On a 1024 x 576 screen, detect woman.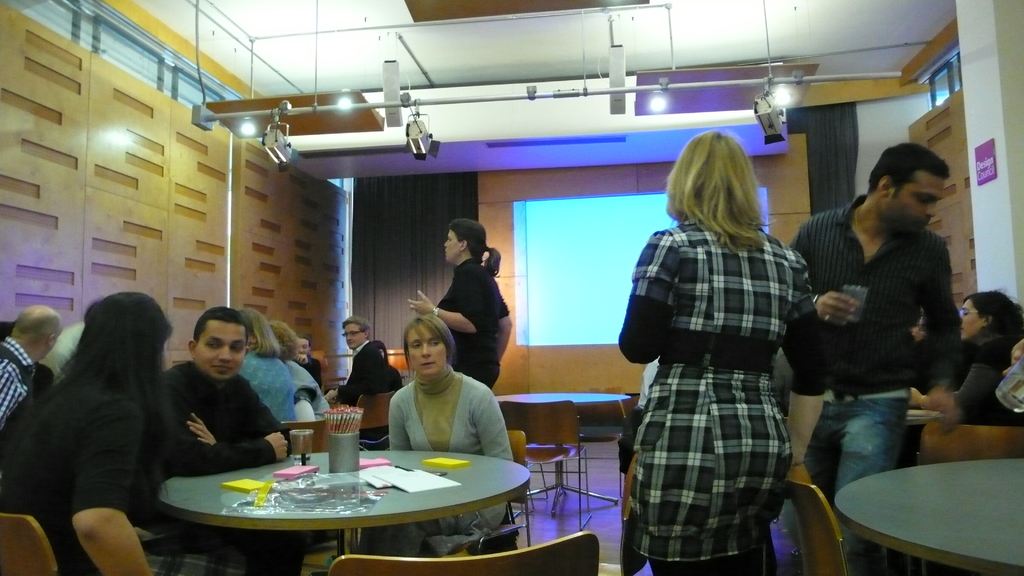
<bbox>900, 291, 1023, 422</bbox>.
